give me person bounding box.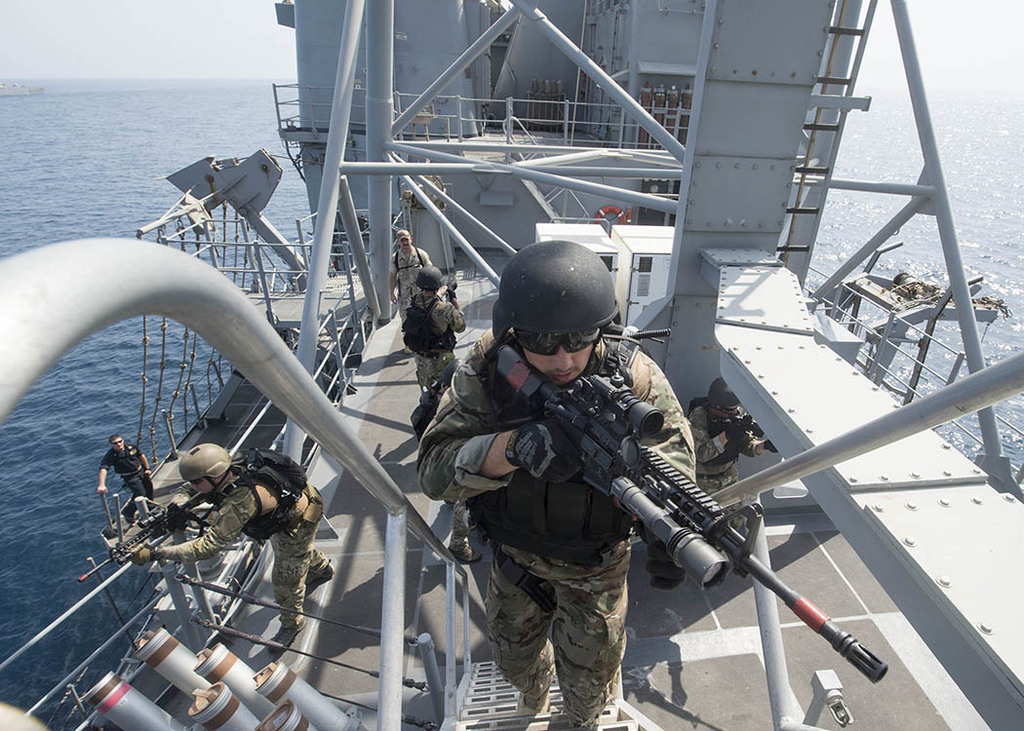
(x1=385, y1=226, x2=428, y2=358).
